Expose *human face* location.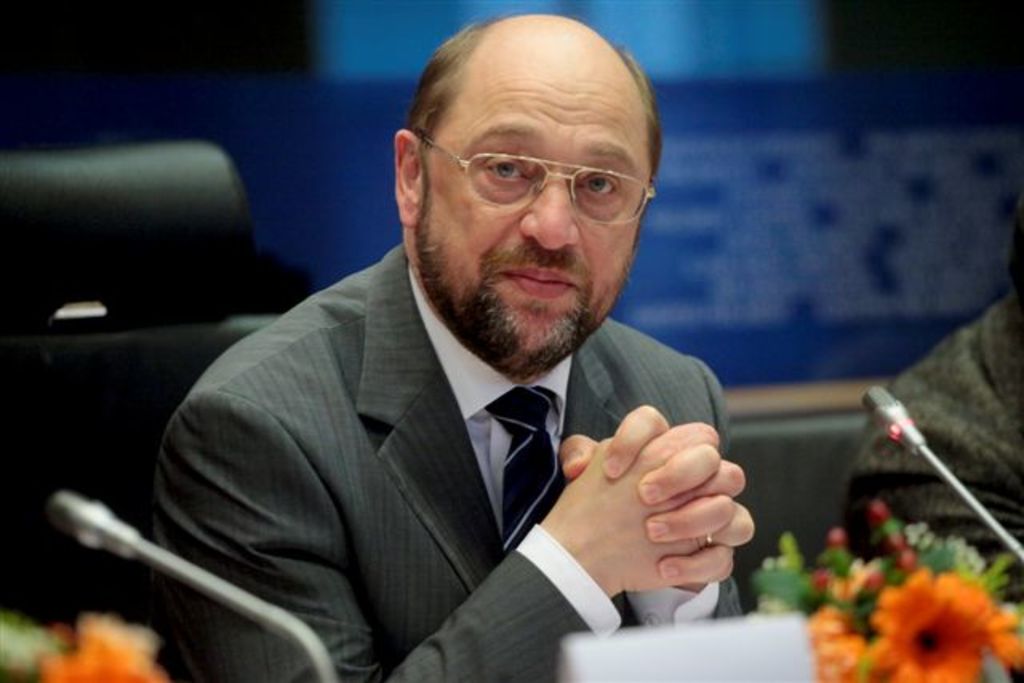
Exposed at [429,82,654,341].
